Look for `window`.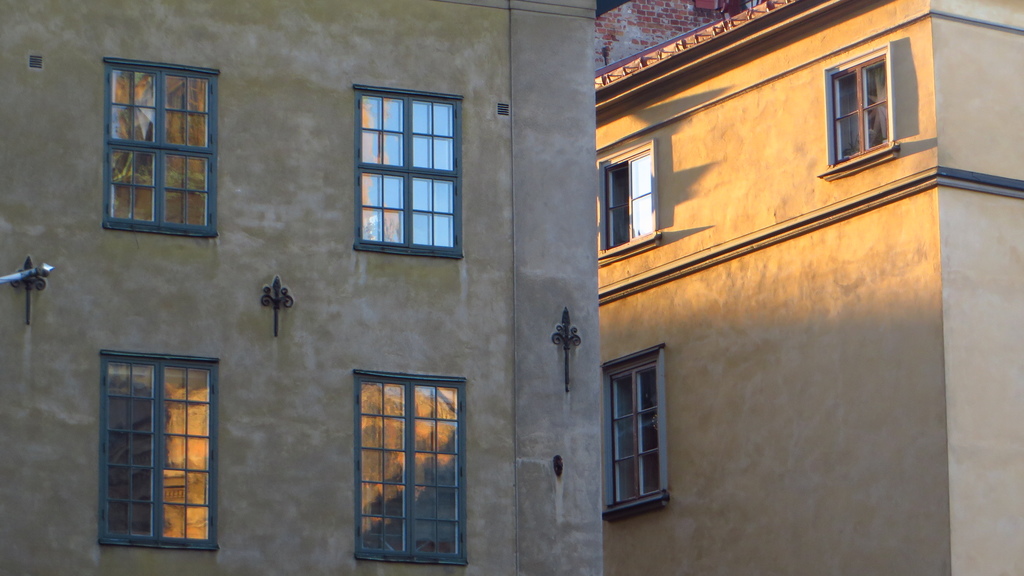
Found: Rect(97, 351, 219, 550).
